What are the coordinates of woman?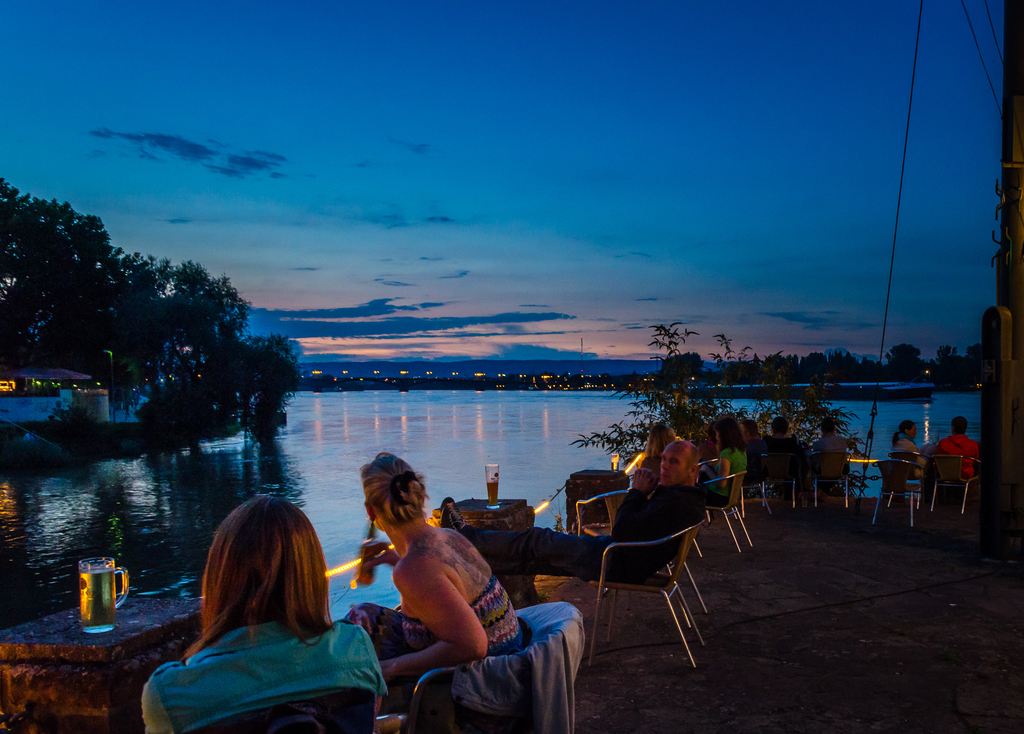
336, 446, 531, 733.
